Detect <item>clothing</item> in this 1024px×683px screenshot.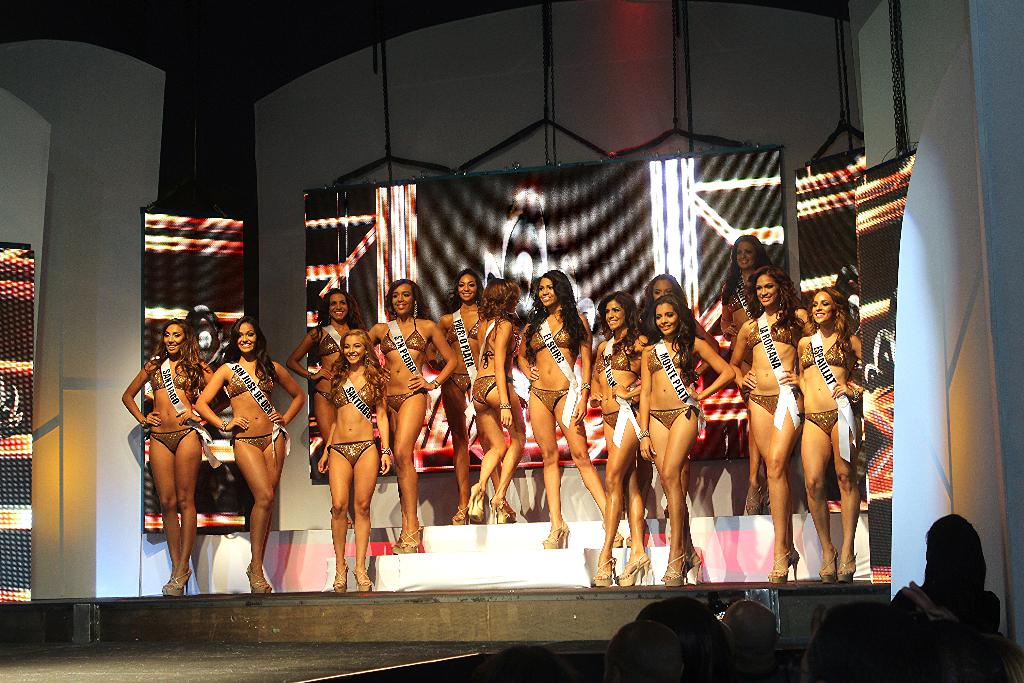
Detection: {"x1": 796, "y1": 322, "x2": 839, "y2": 443}.
